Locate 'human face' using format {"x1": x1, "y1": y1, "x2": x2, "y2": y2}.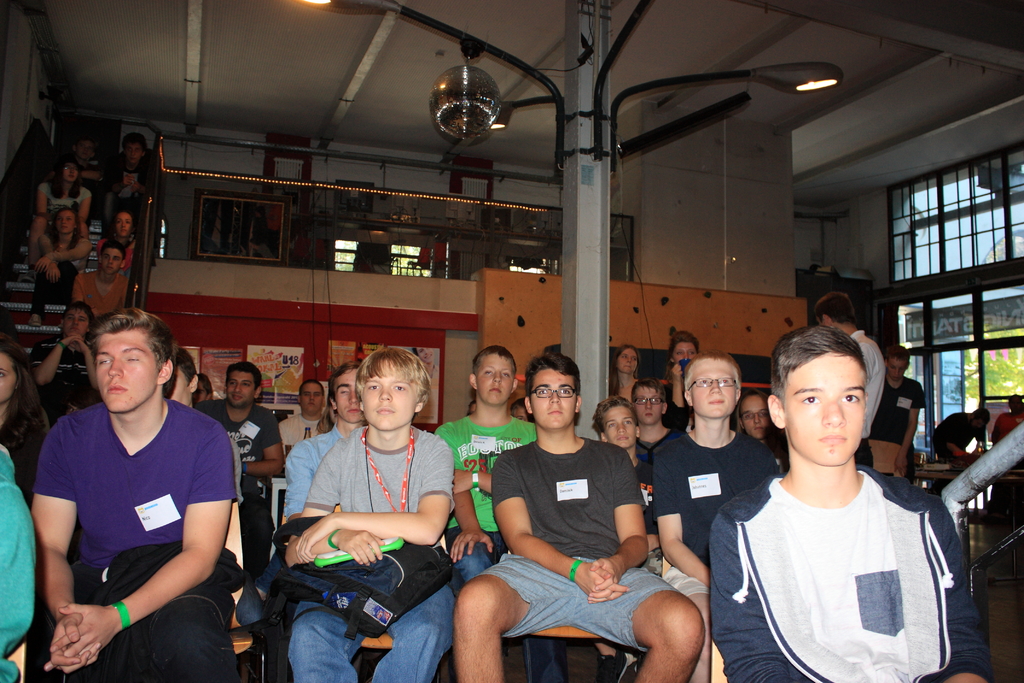
{"x1": 55, "y1": 210, "x2": 73, "y2": 235}.
